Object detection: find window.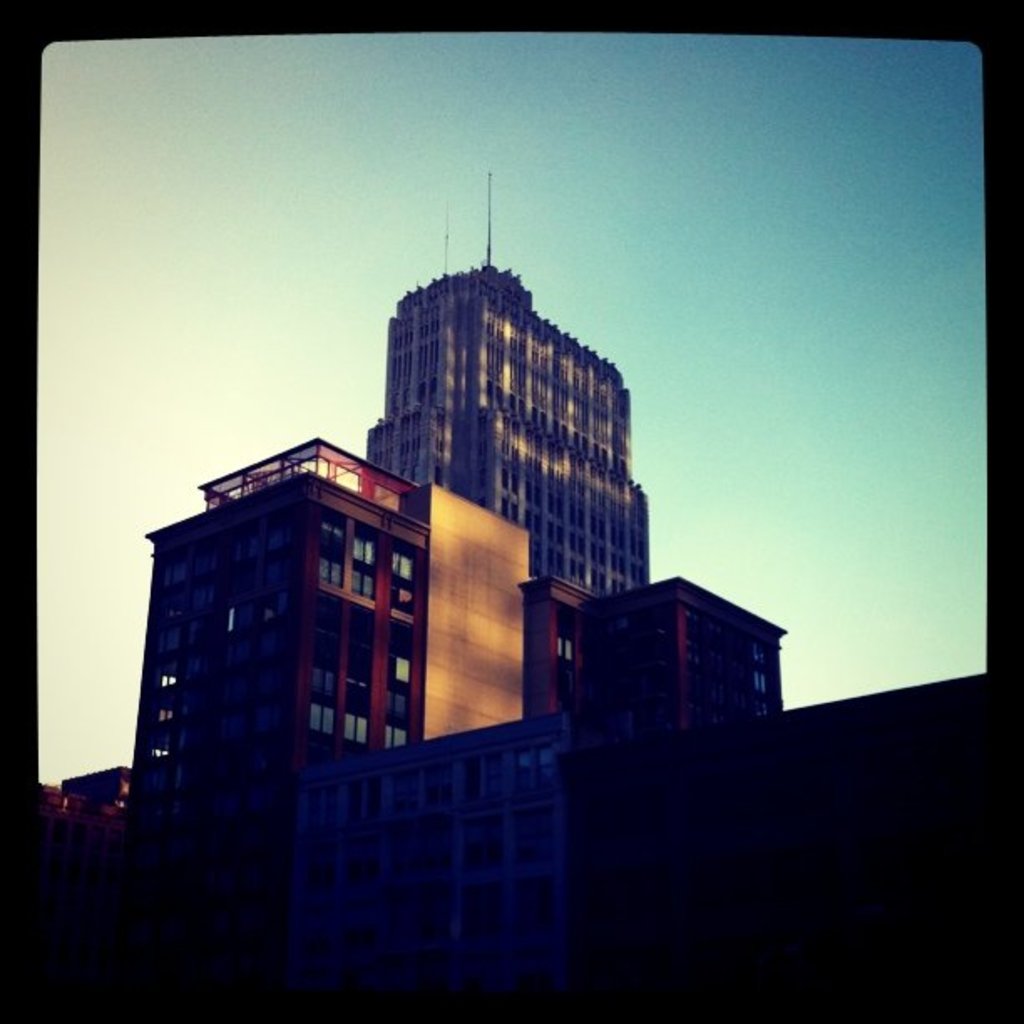
<box>462,758,504,796</box>.
